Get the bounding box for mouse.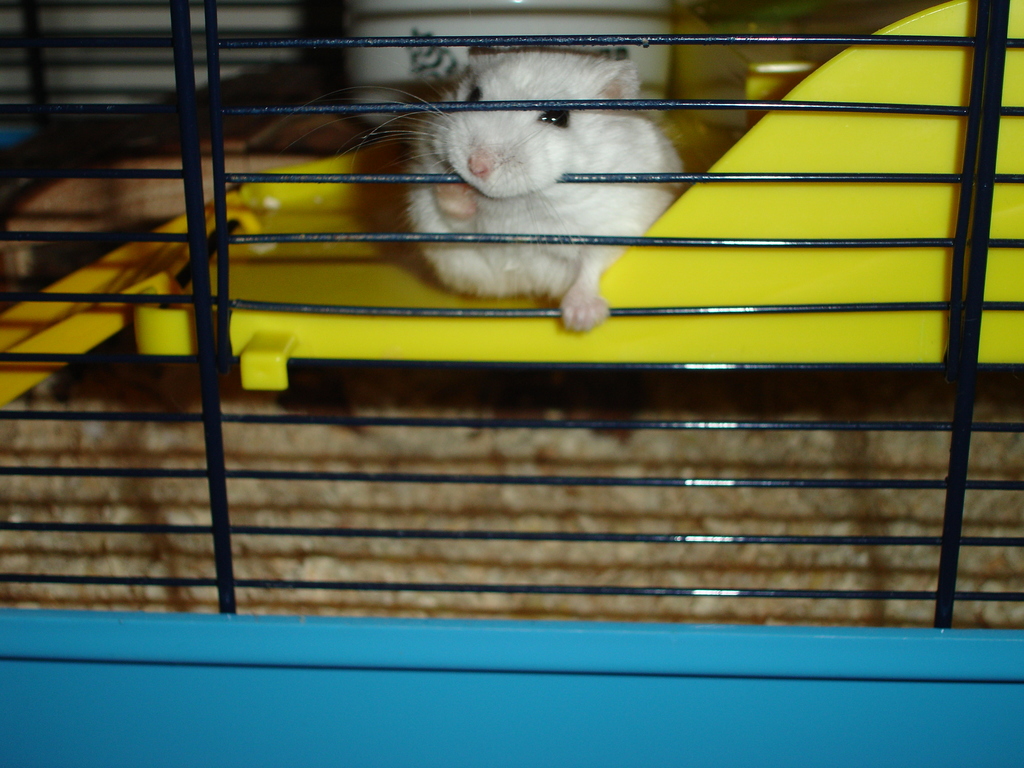
bbox(284, 33, 680, 332).
